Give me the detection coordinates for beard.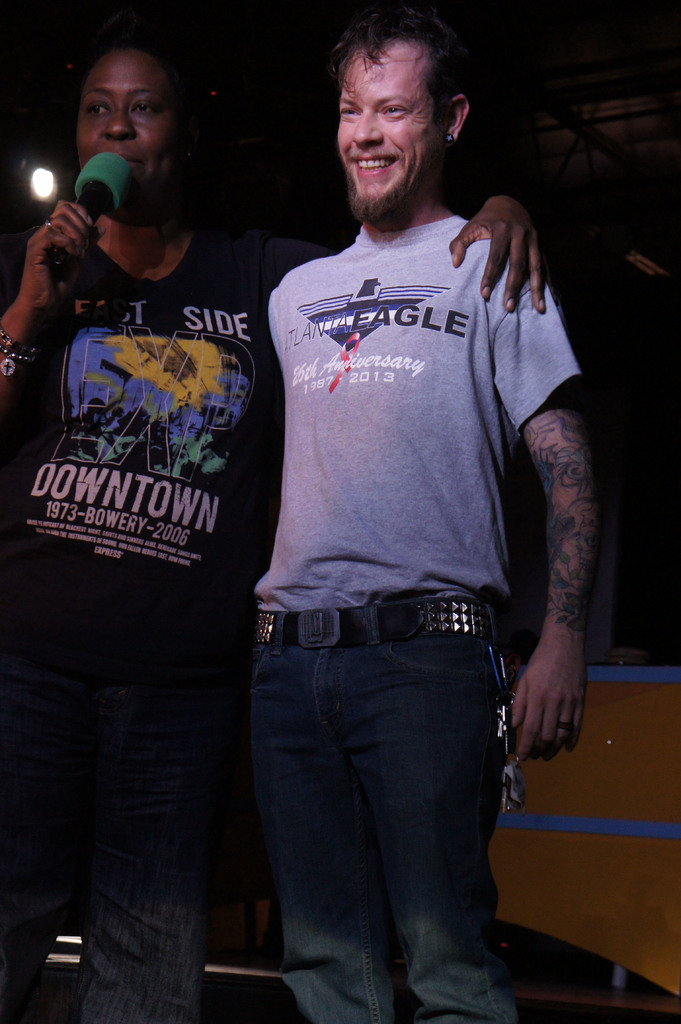
select_region(341, 147, 419, 227).
